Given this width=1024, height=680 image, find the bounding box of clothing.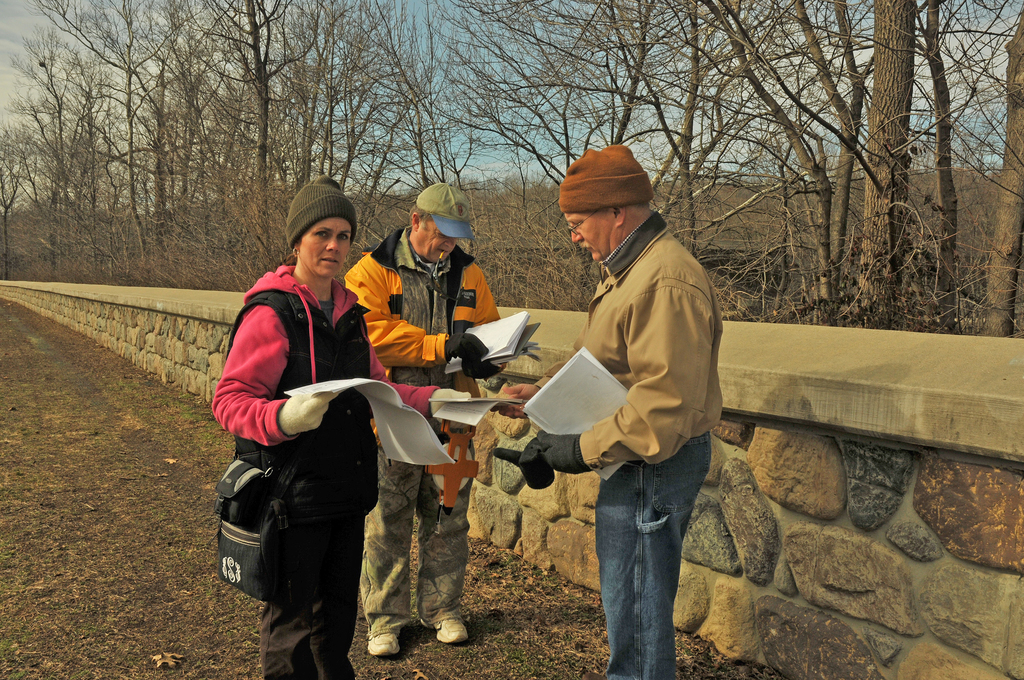
(342,230,500,633).
